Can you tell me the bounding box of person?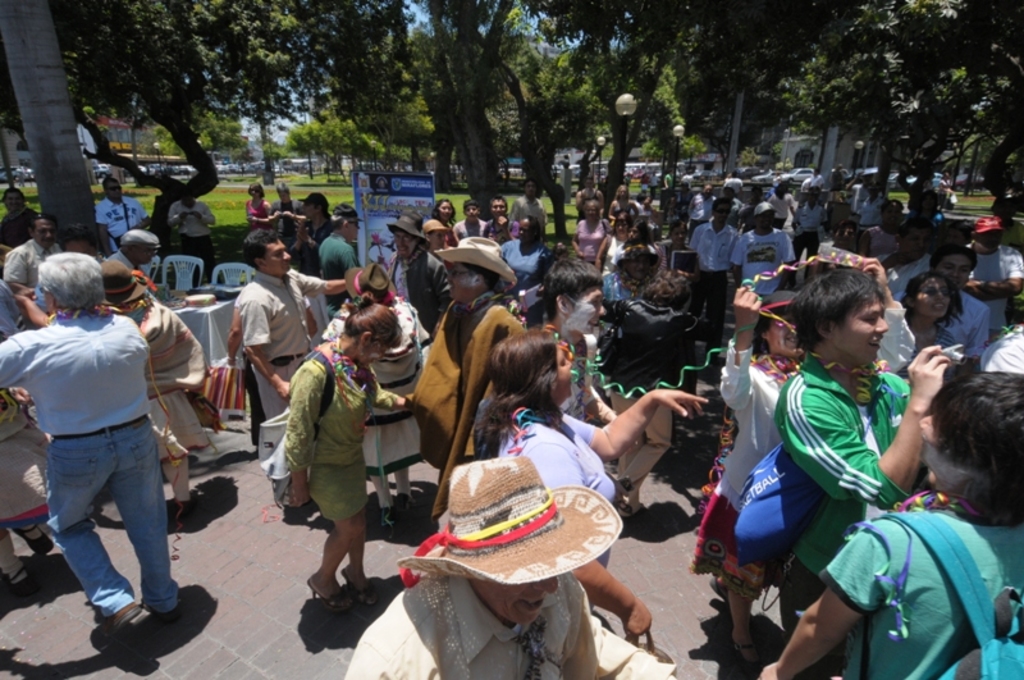
<region>244, 186, 274, 229</region>.
